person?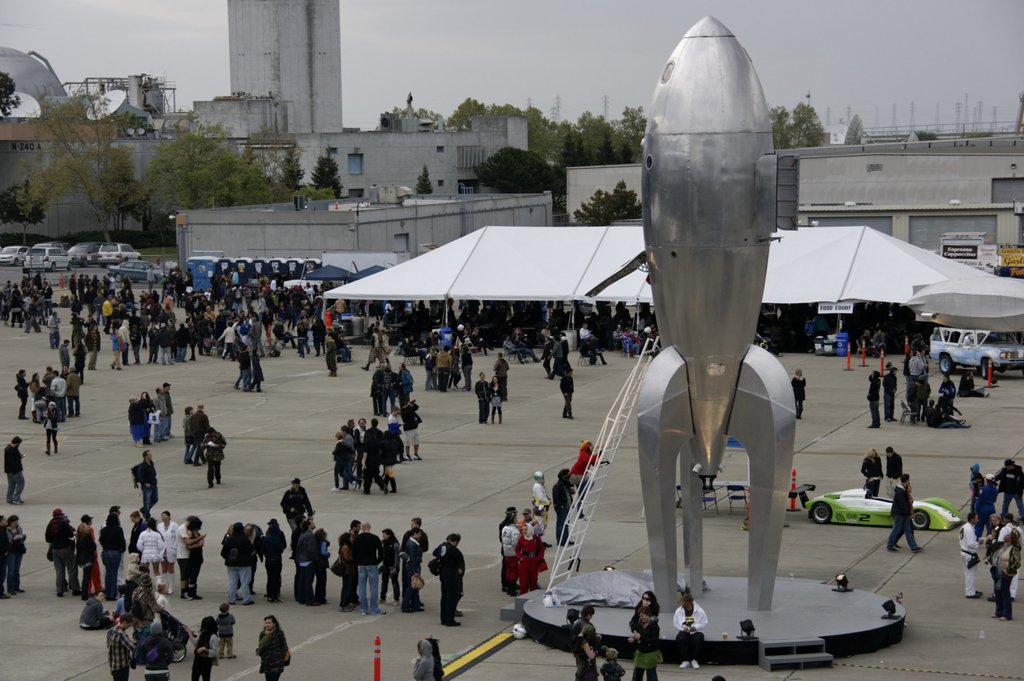
<box>790,367,805,415</box>
